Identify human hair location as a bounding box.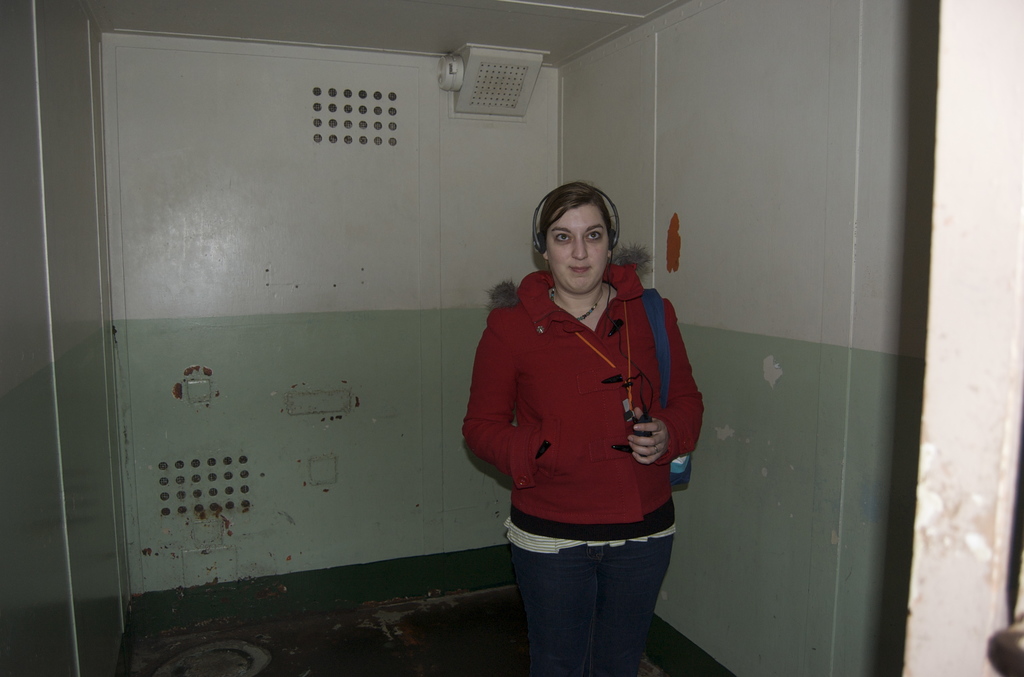
detection(520, 170, 620, 288).
